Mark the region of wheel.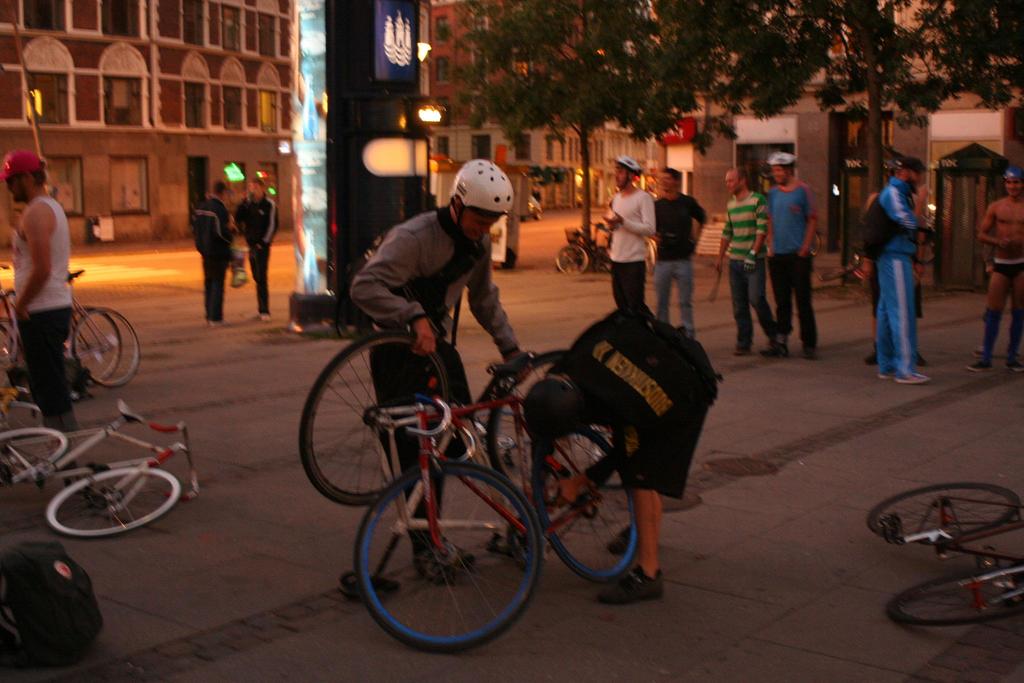
Region: x1=527, y1=423, x2=640, y2=582.
